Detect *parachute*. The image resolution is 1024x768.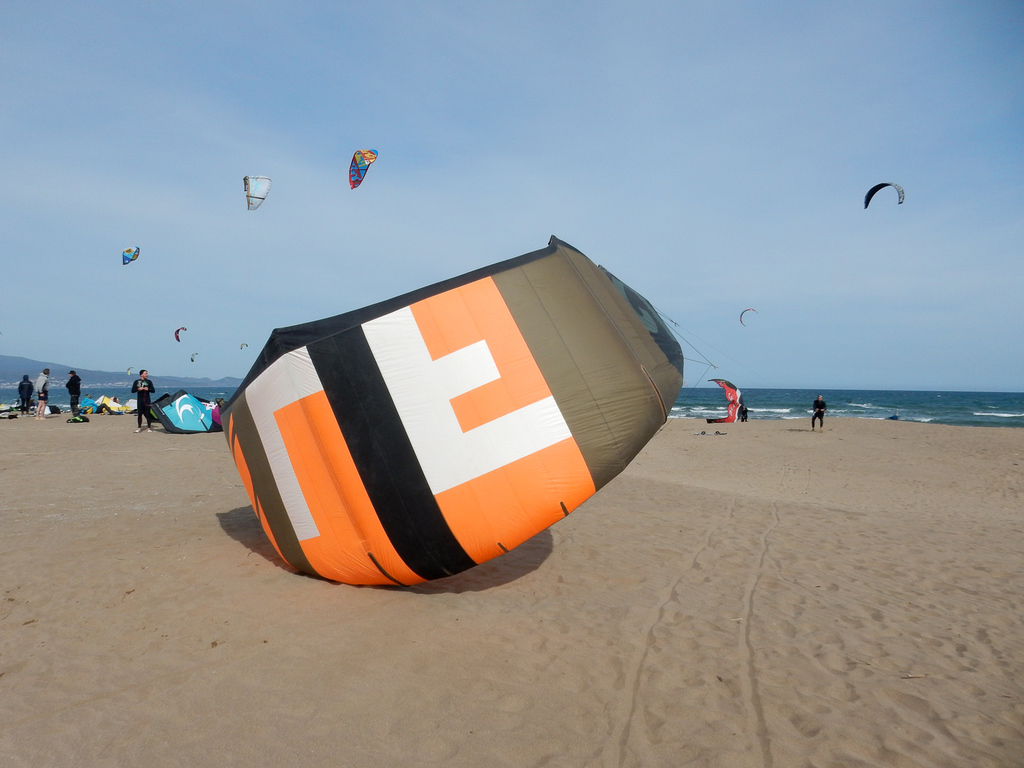
select_region(243, 174, 272, 214).
